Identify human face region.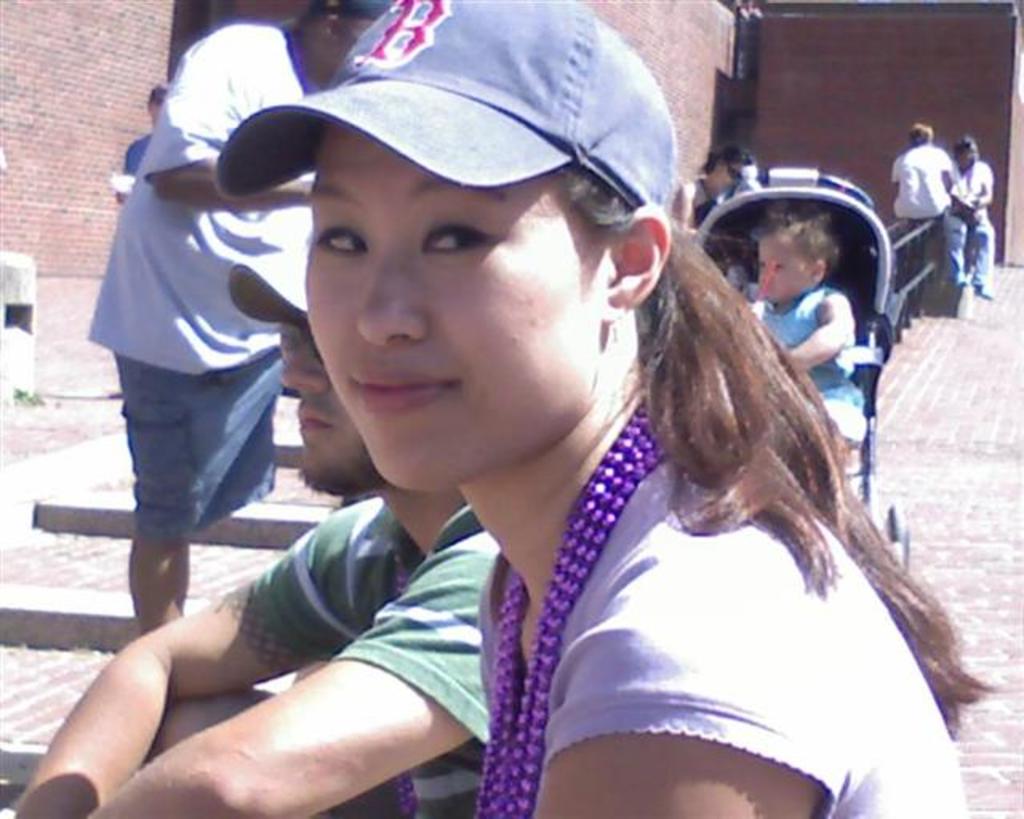
Region: left=758, top=226, right=805, bottom=299.
